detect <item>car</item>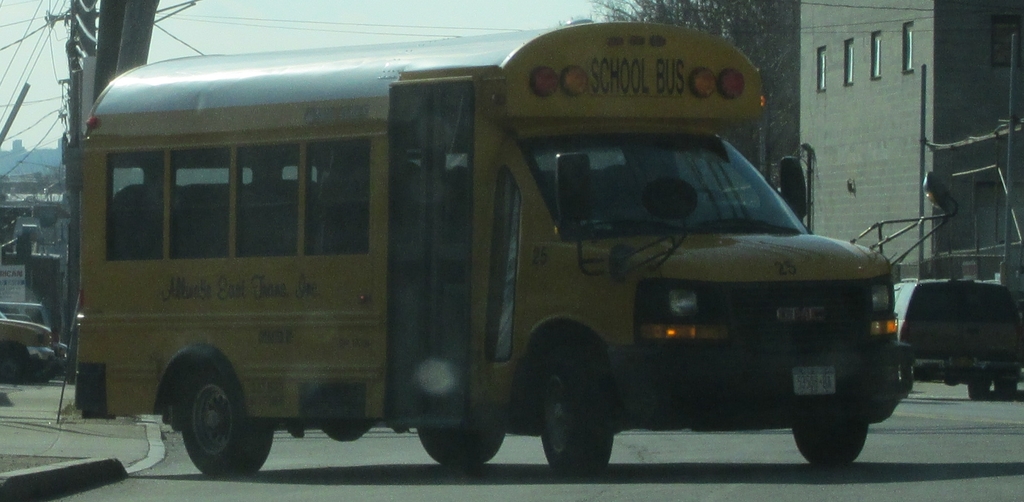
l=900, t=265, r=1018, b=410
